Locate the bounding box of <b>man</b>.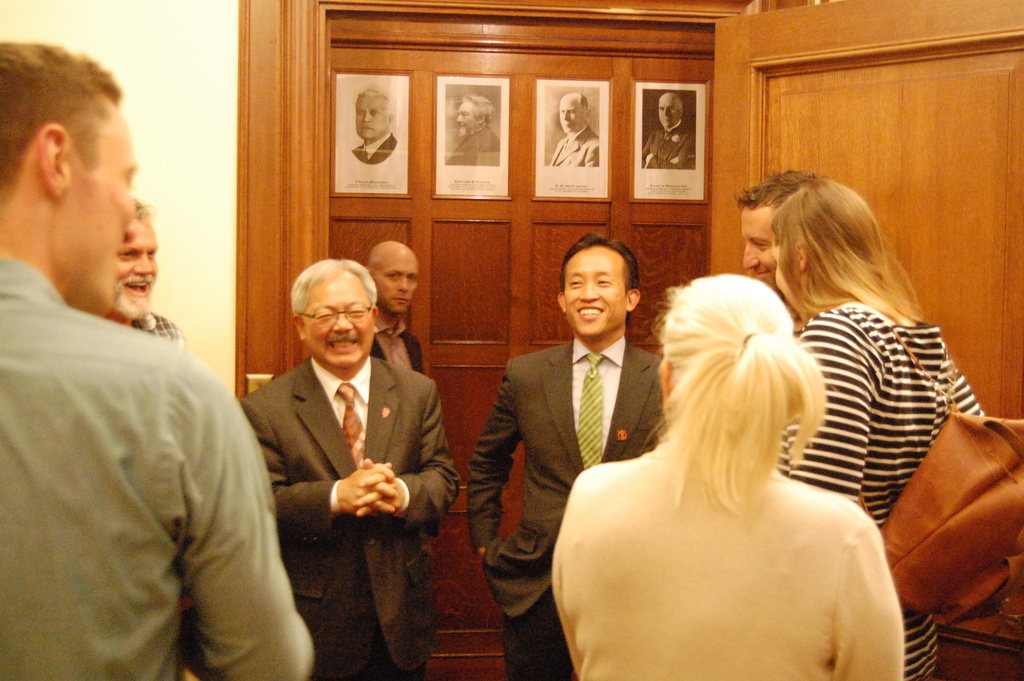
Bounding box: <bbox>236, 251, 458, 680</bbox>.
